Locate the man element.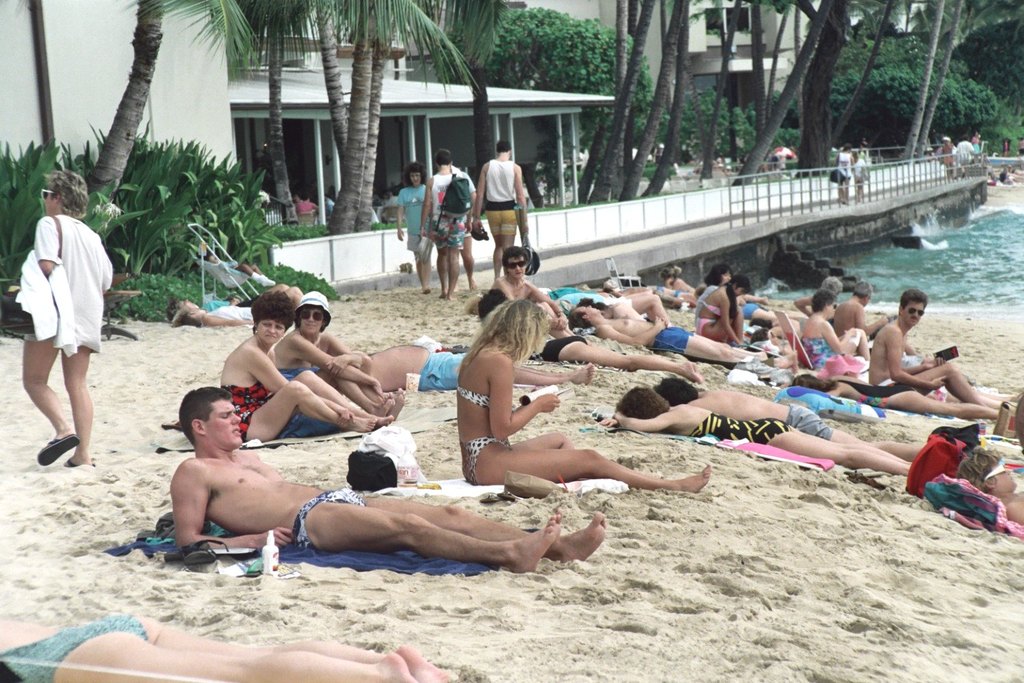
Element bbox: {"x1": 397, "y1": 158, "x2": 433, "y2": 294}.
